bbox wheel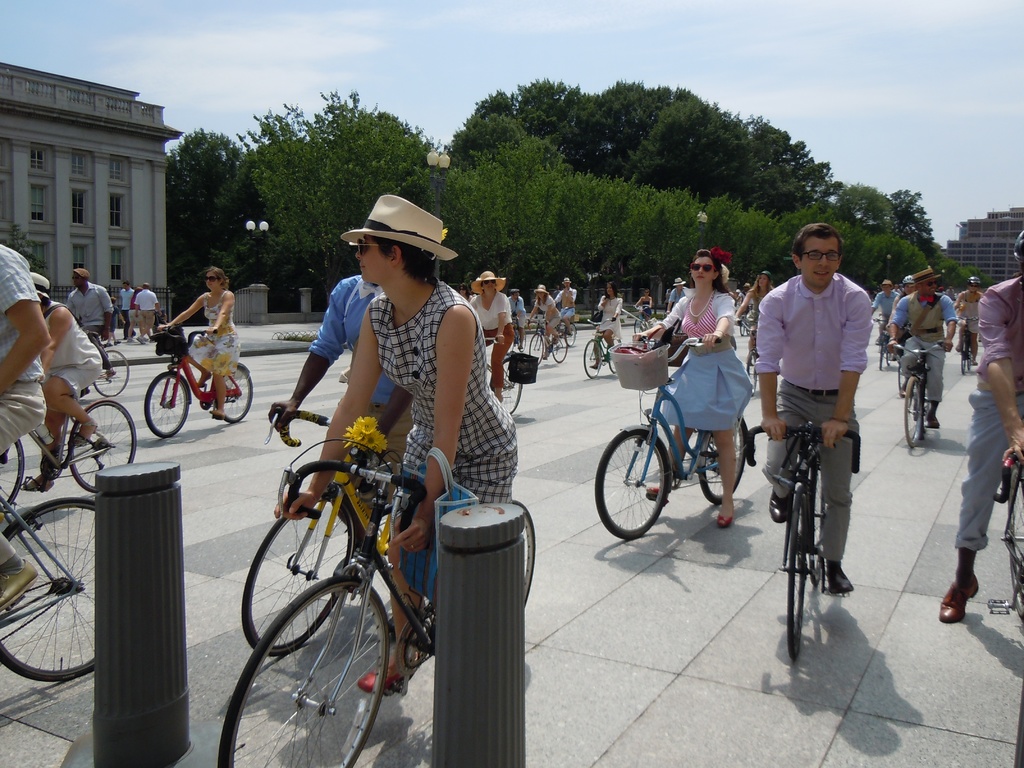
[x1=214, y1=363, x2=251, y2=421]
